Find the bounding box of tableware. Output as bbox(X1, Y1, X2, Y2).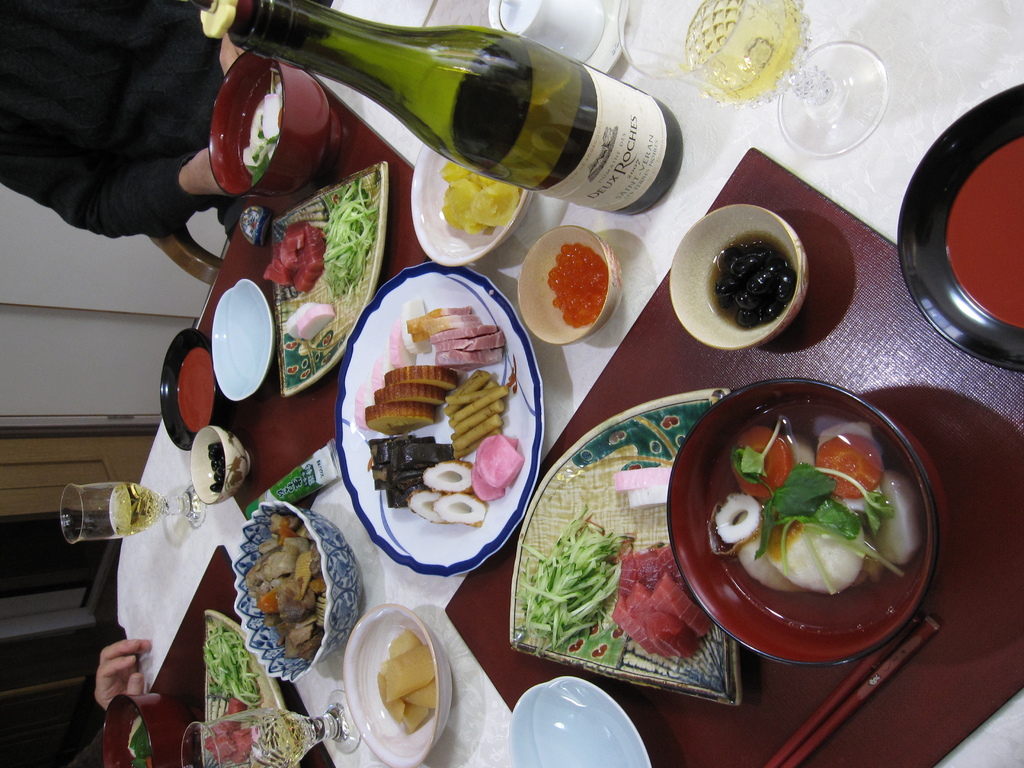
bbox(615, 0, 888, 157).
